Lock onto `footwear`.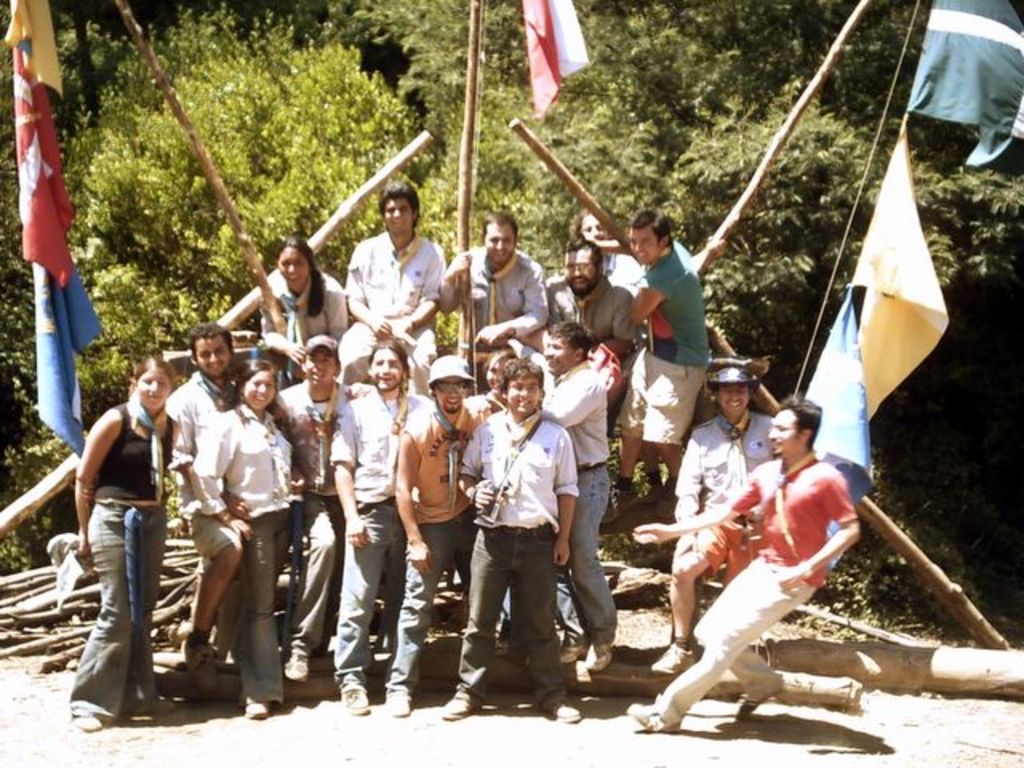
Locked: [x1=544, y1=680, x2=581, y2=728].
